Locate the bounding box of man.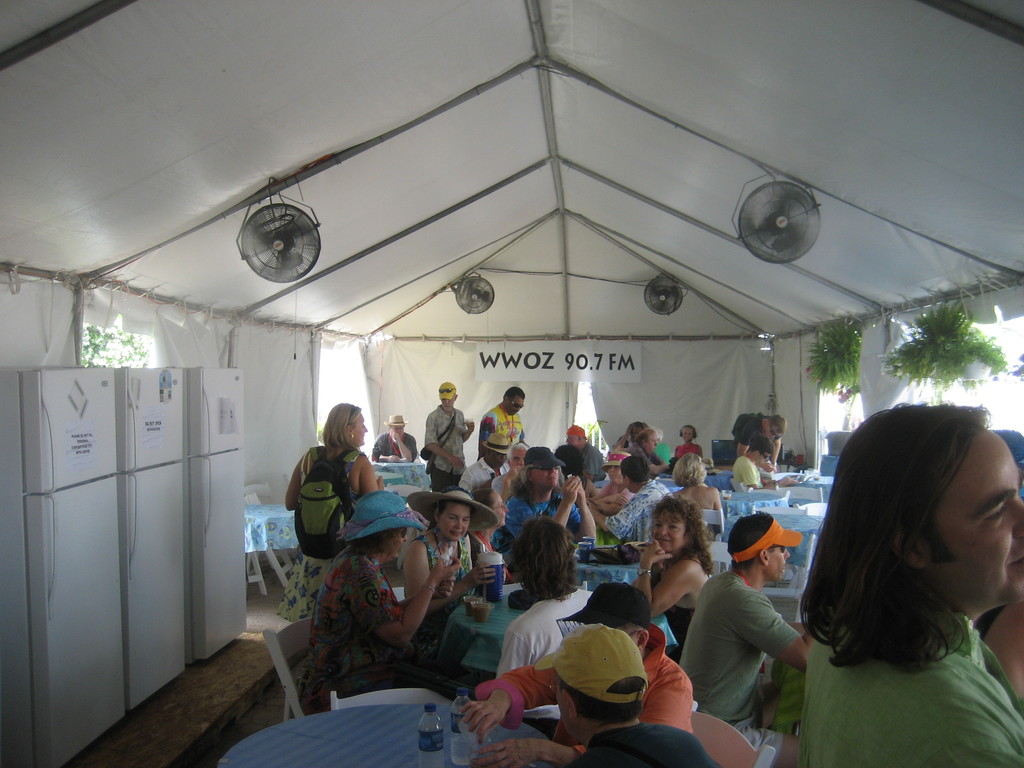
Bounding box: 493, 442, 526, 506.
